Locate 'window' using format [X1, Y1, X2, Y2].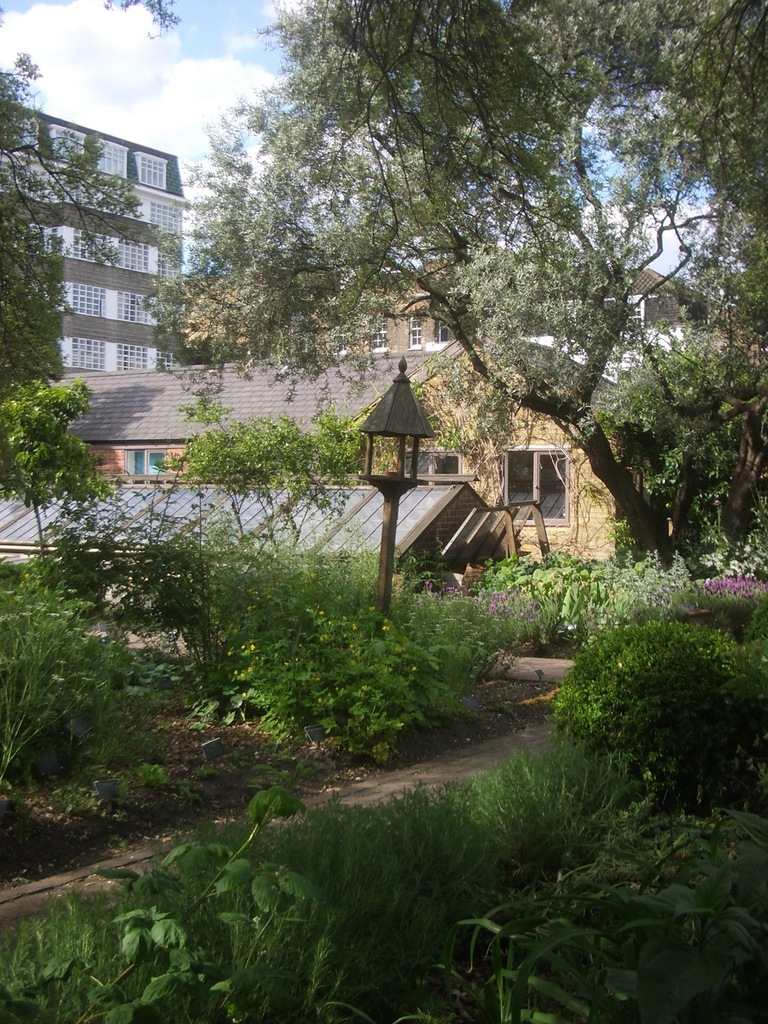
[120, 234, 150, 270].
